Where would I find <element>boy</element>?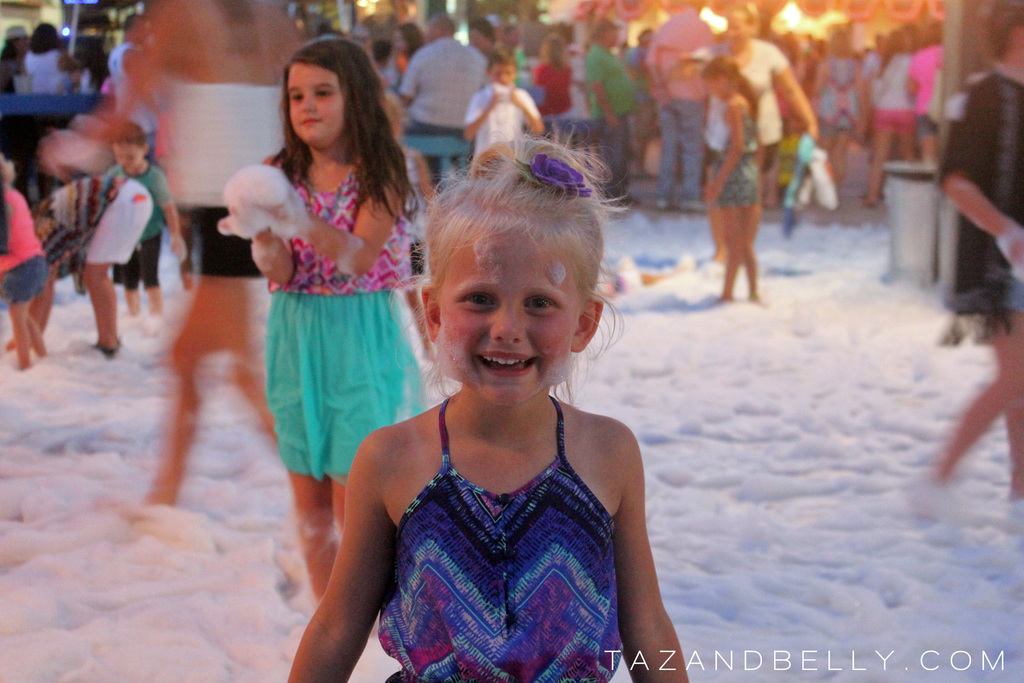
At <box>94,113,191,336</box>.
